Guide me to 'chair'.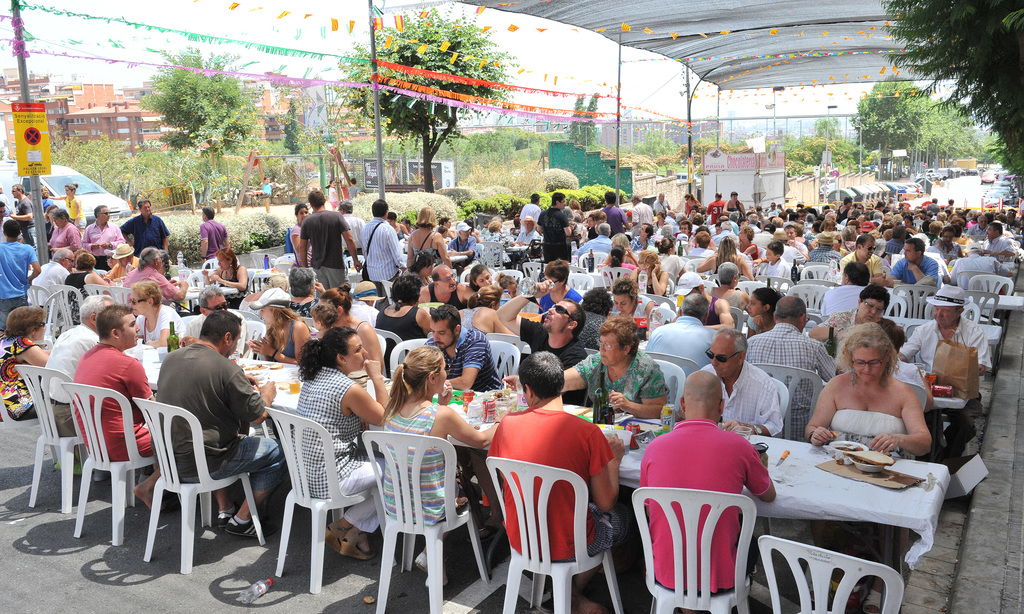
Guidance: bbox=(635, 481, 756, 613).
